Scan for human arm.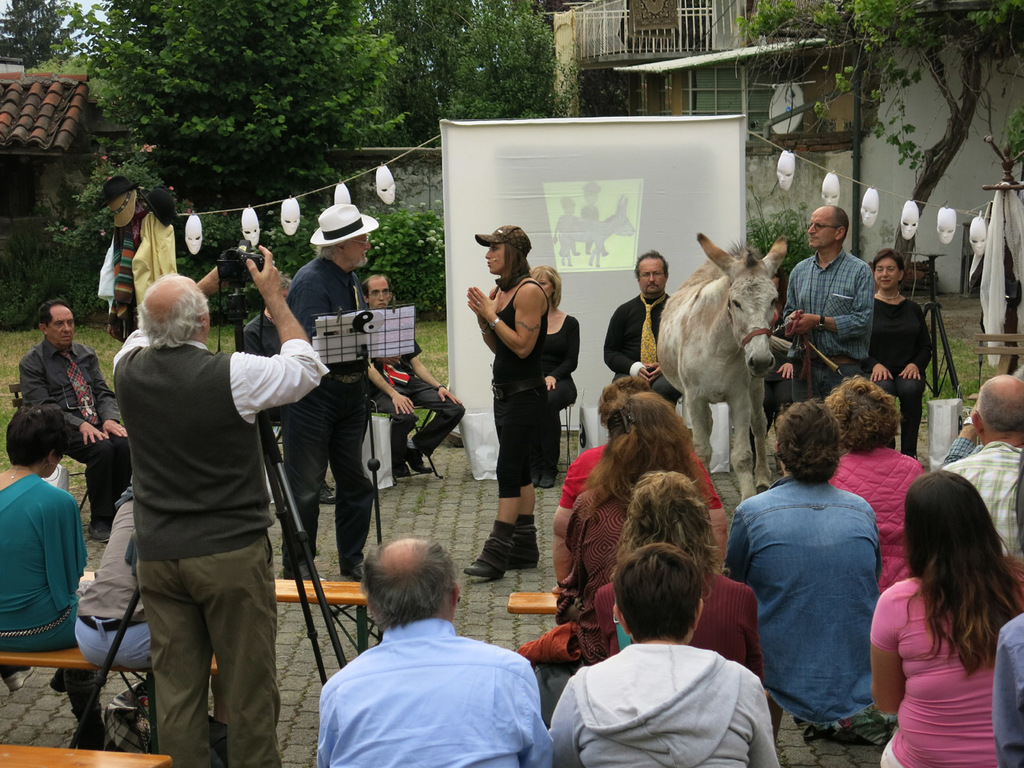
Scan result: rect(868, 585, 912, 718).
